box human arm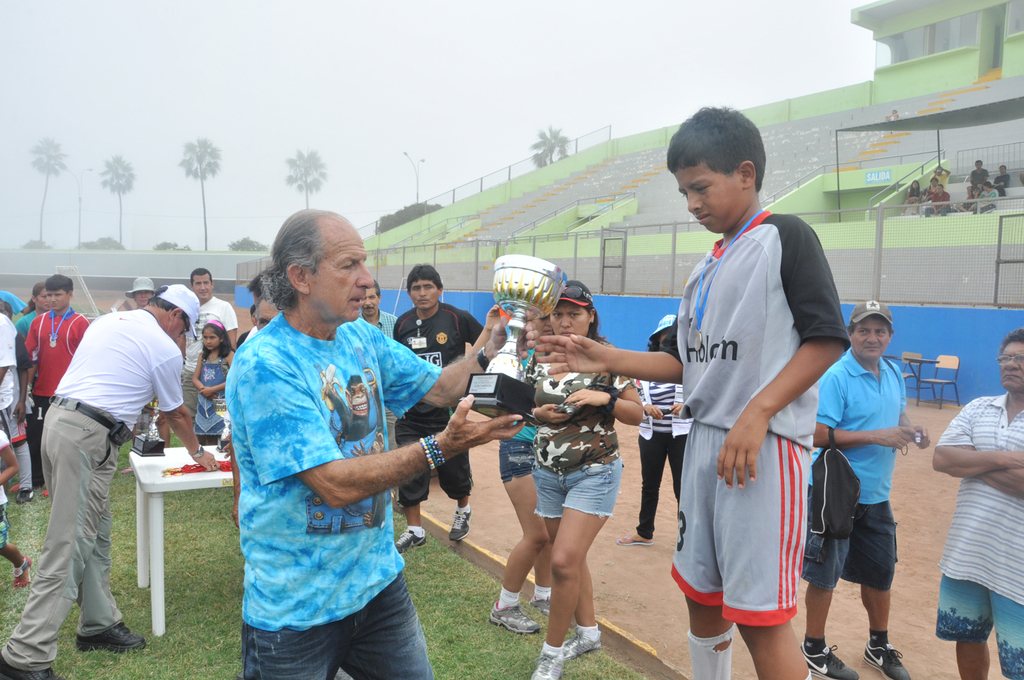
bbox=(0, 426, 25, 488)
